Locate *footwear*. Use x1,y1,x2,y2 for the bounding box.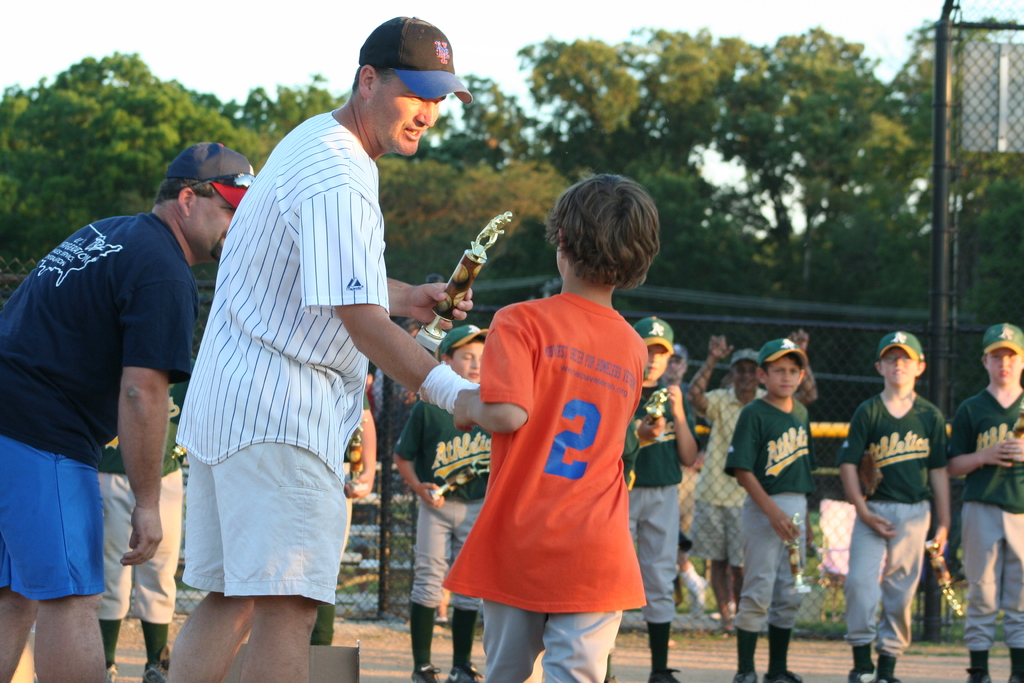
406,662,445,682.
